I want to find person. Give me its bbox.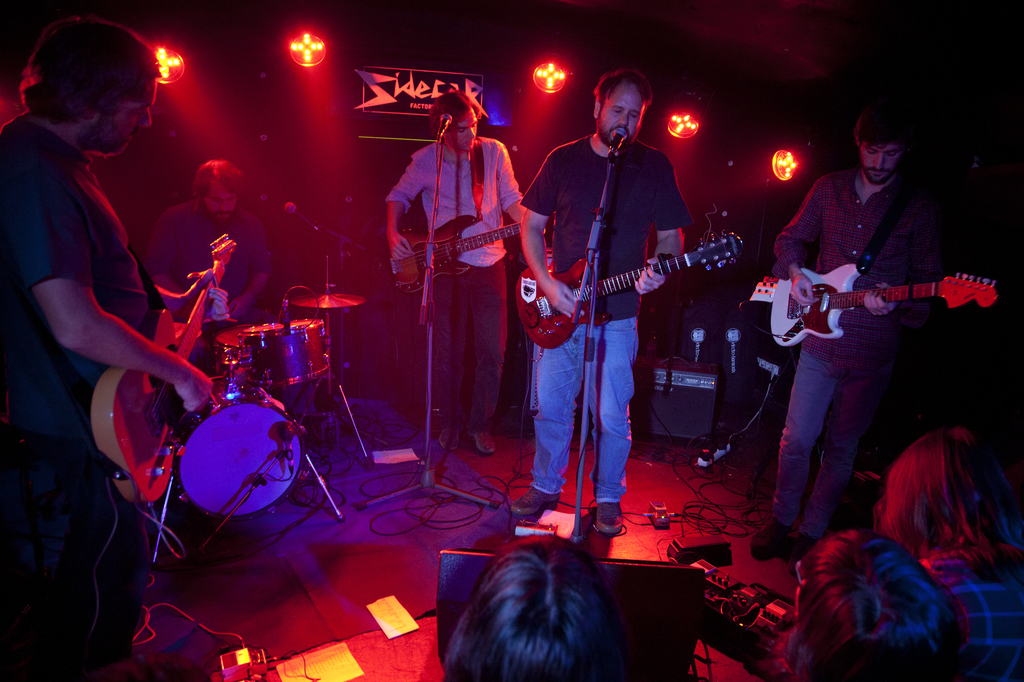
crop(532, 42, 712, 544).
